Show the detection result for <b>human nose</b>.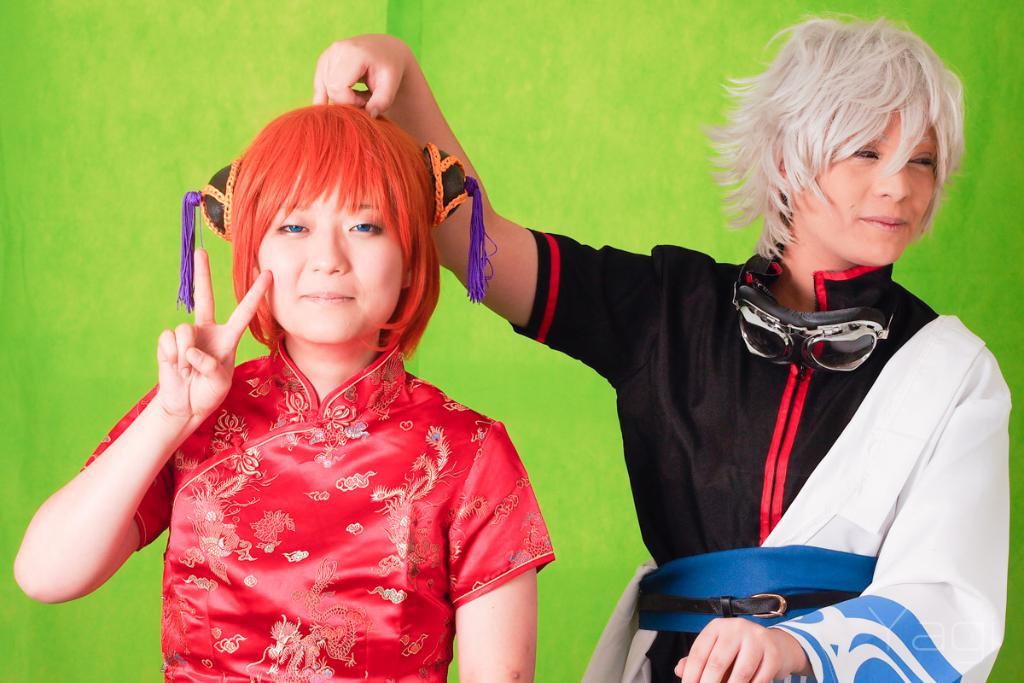
(left=869, top=157, right=915, bottom=206).
